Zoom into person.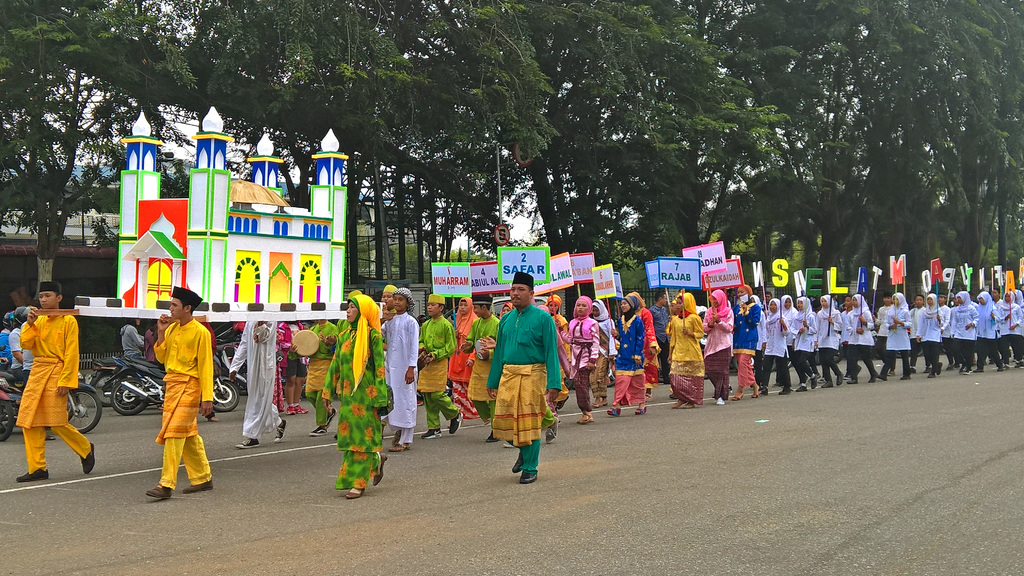
Zoom target: box(639, 292, 661, 383).
